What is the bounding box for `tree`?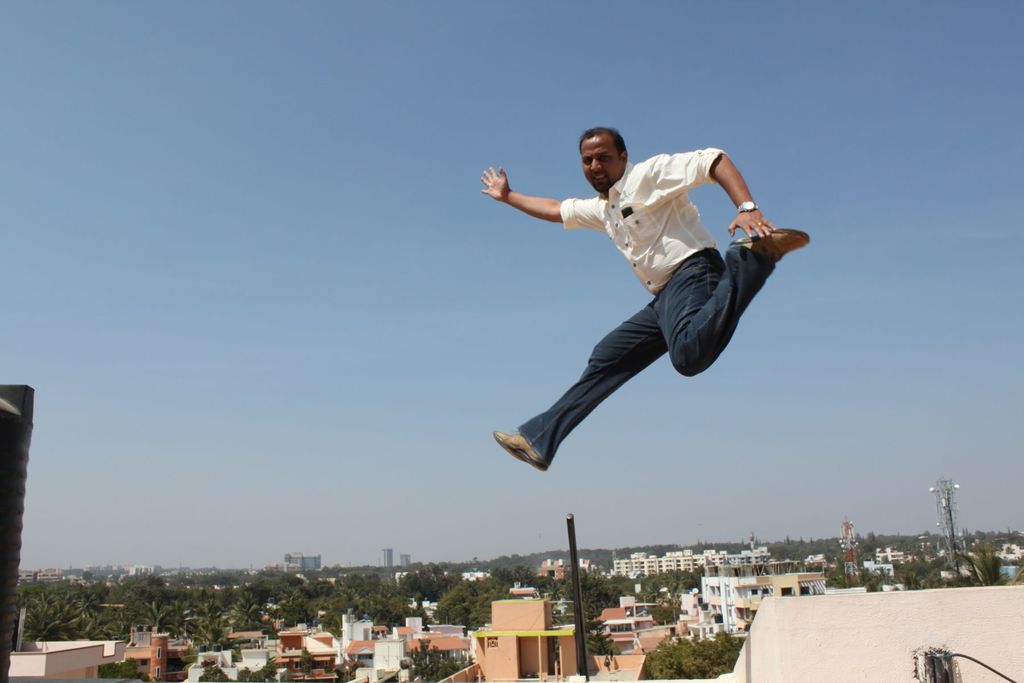
bbox=(198, 654, 284, 682).
